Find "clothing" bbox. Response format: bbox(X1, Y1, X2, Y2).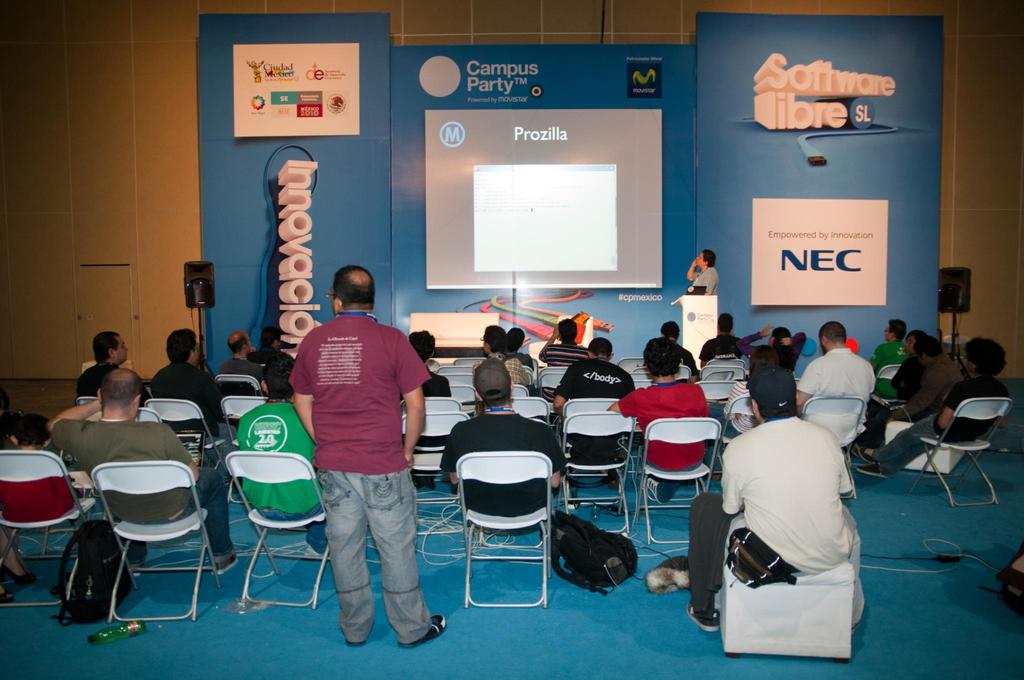
bbox(709, 398, 884, 648).
